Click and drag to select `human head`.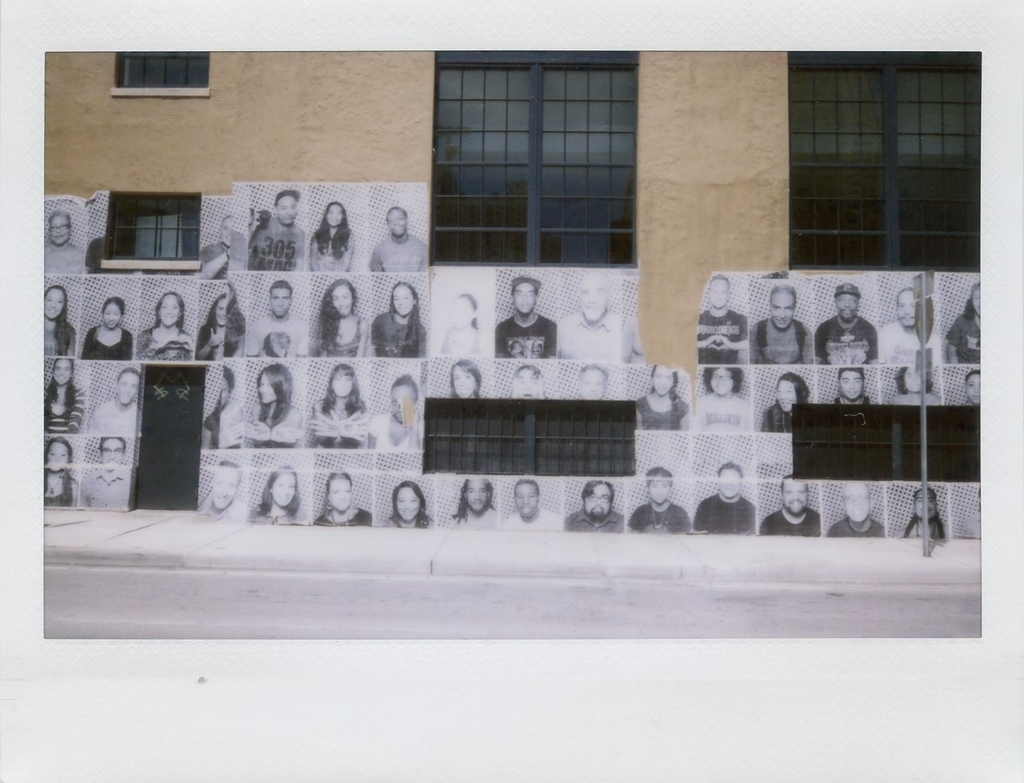
Selection: [114, 367, 139, 402].
